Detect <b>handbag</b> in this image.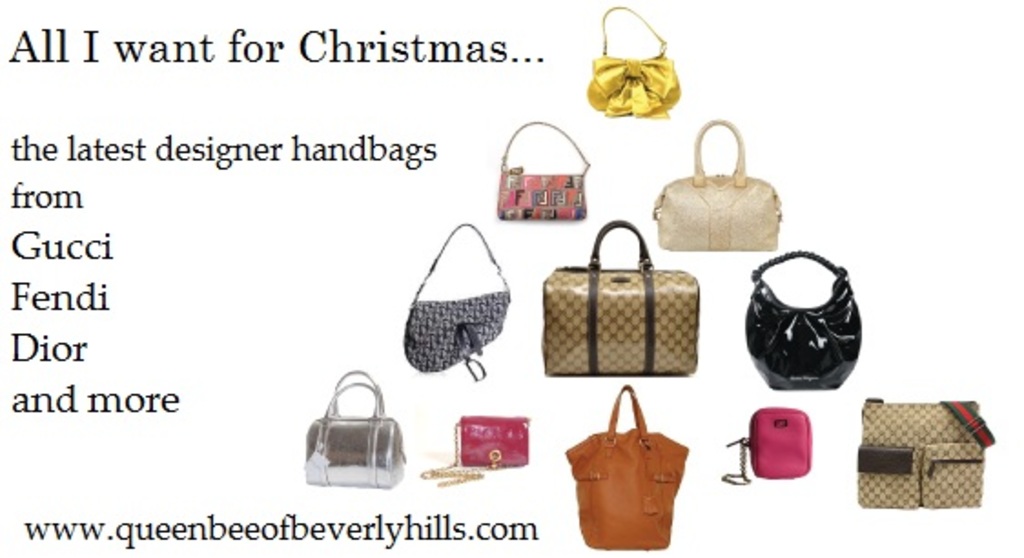
Detection: detection(568, 381, 687, 551).
